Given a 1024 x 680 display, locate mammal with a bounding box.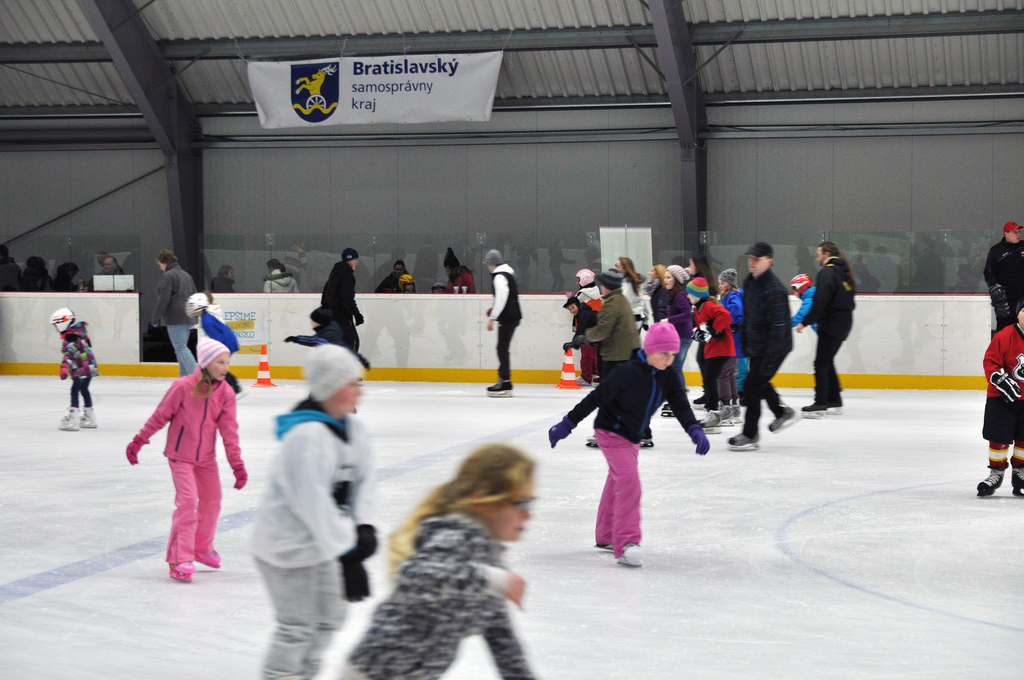
Located: locate(616, 254, 647, 328).
